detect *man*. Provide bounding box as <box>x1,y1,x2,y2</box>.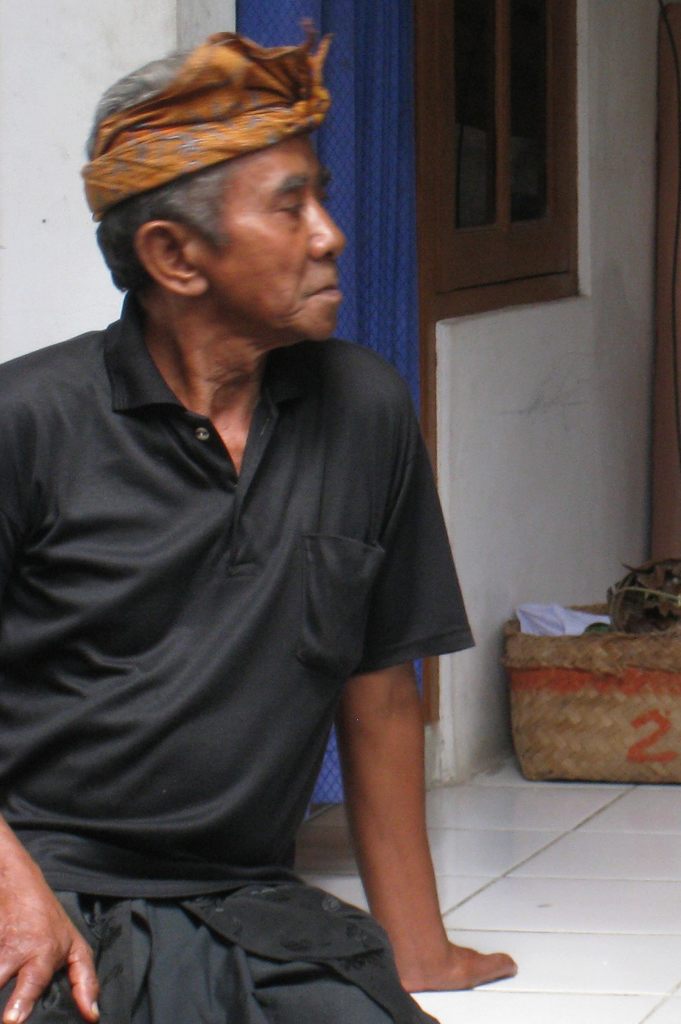
<box>3,24,501,1009</box>.
